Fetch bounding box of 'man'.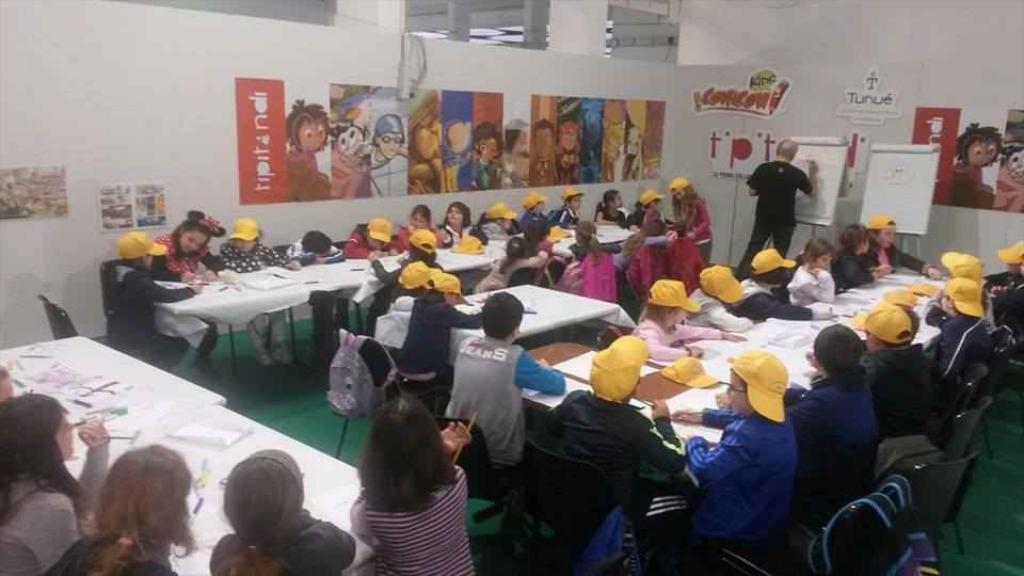
Bbox: detection(743, 148, 829, 276).
